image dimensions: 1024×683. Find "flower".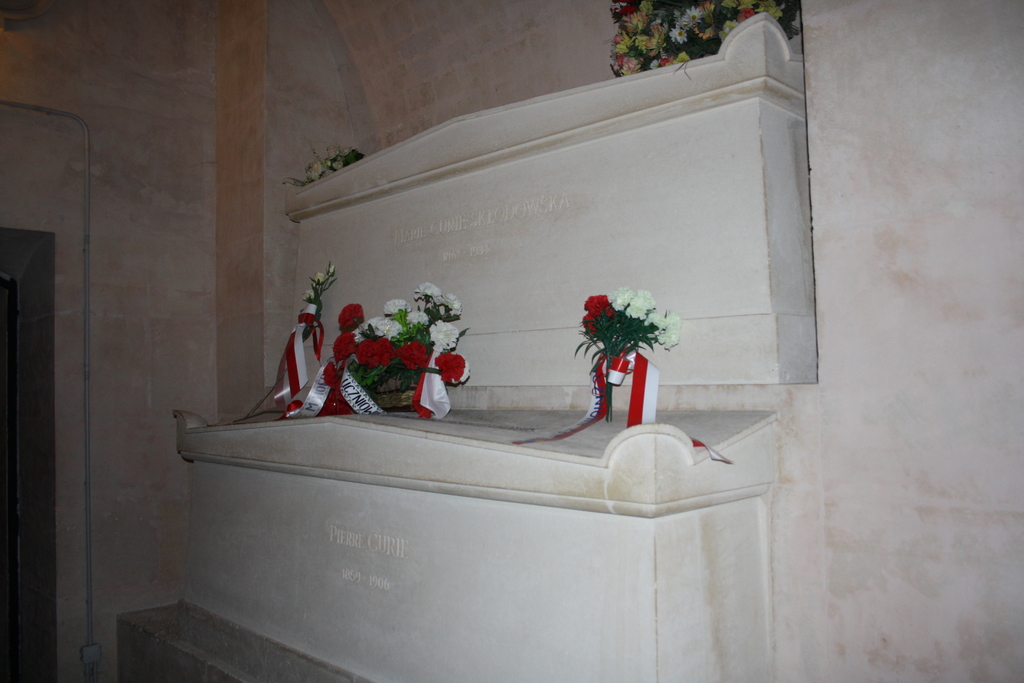
(left=582, top=287, right=615, bottom=317).
